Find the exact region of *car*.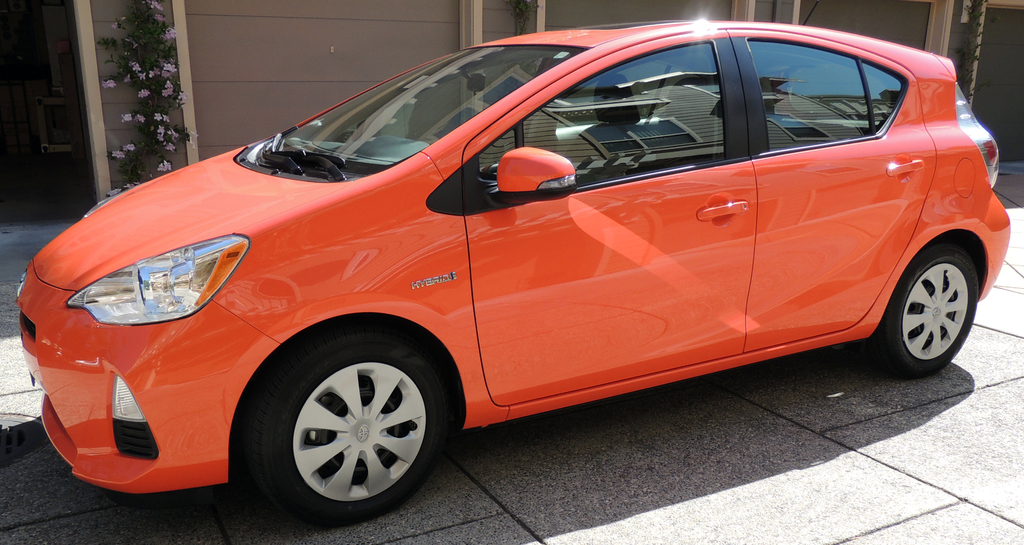
Exact region: pyautogui.locateOnScreen(7, 7, 1023, 544).
